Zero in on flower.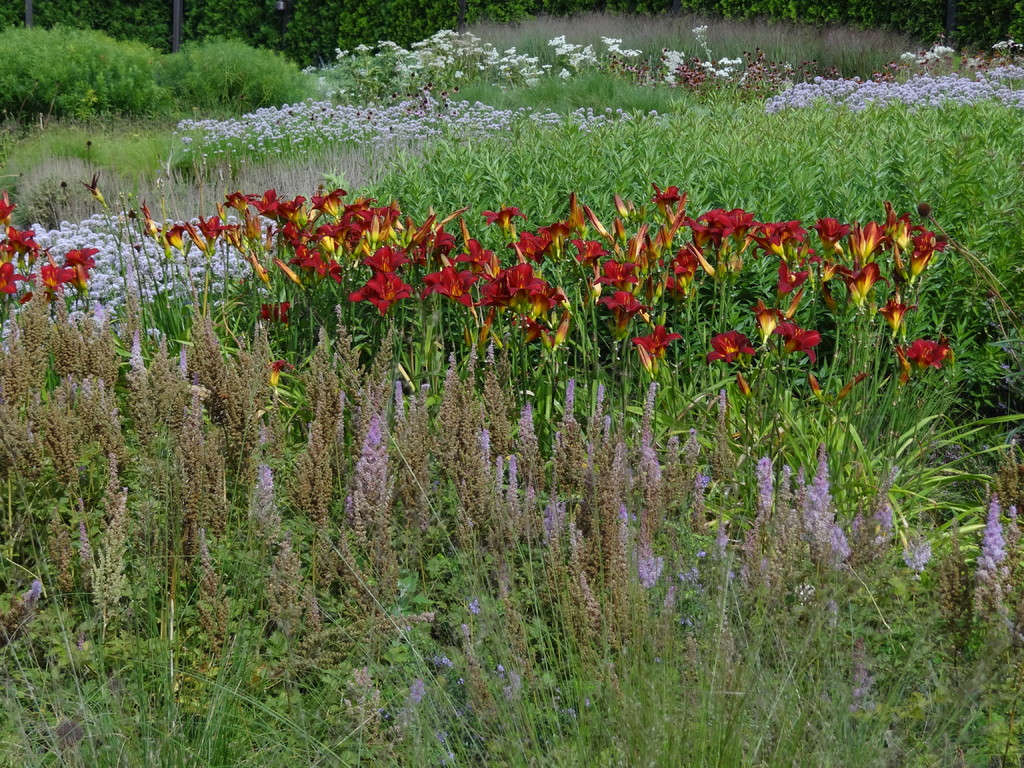
Zeroed in: bbox=[178, 343, 186, 376].
